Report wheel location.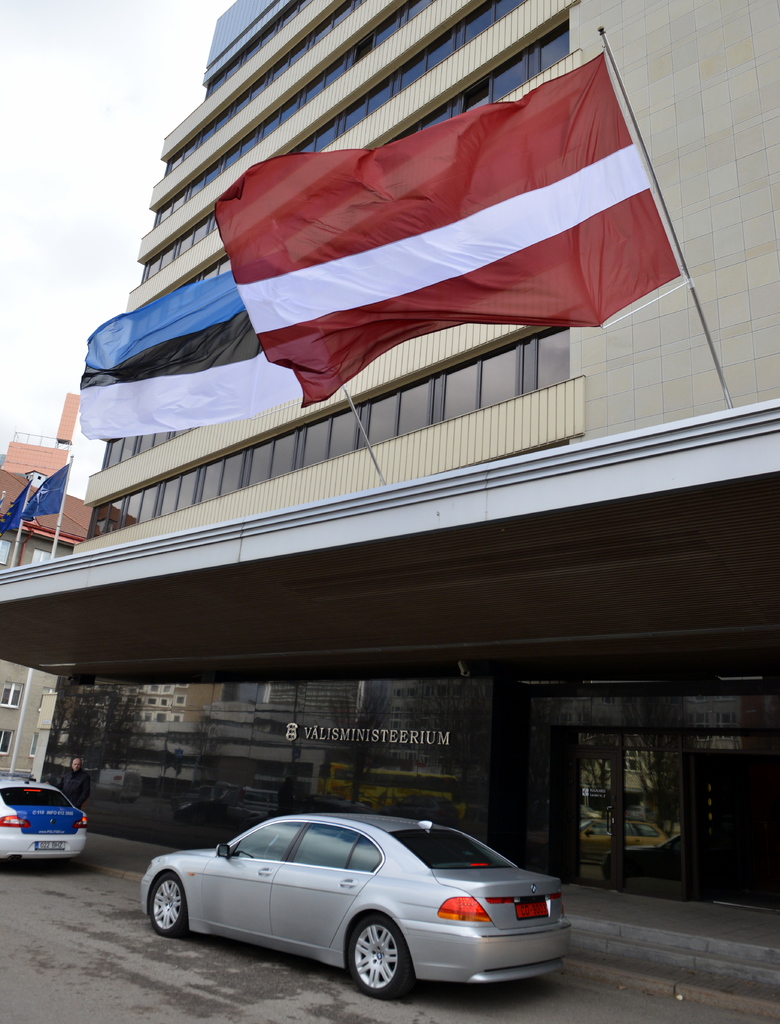
Report: box(148, 868, 188, 934).
